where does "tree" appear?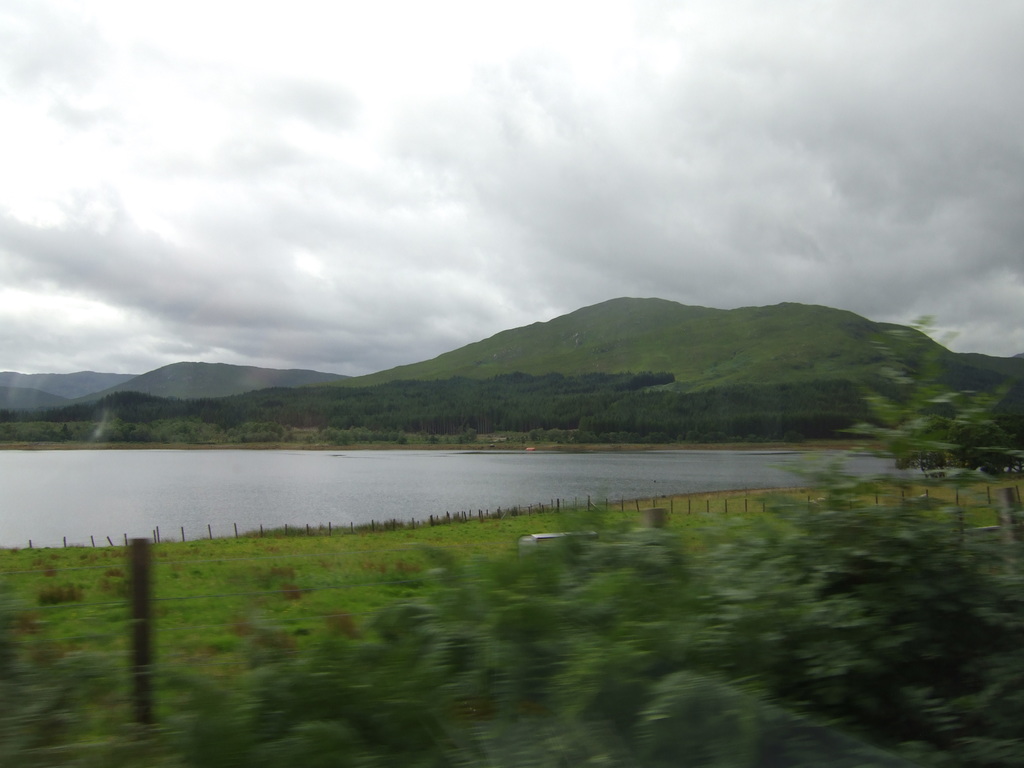
Appears at x1=11, y1=390, x2=858, y2=440.
